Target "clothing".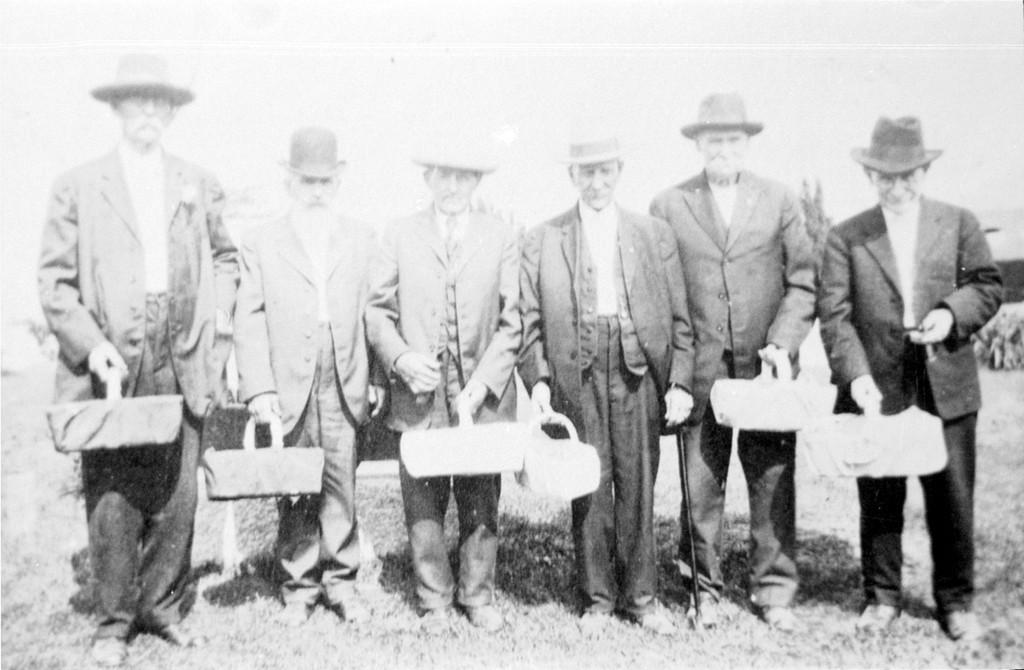
Target region: l=647, t=164, r=820, b=607.
